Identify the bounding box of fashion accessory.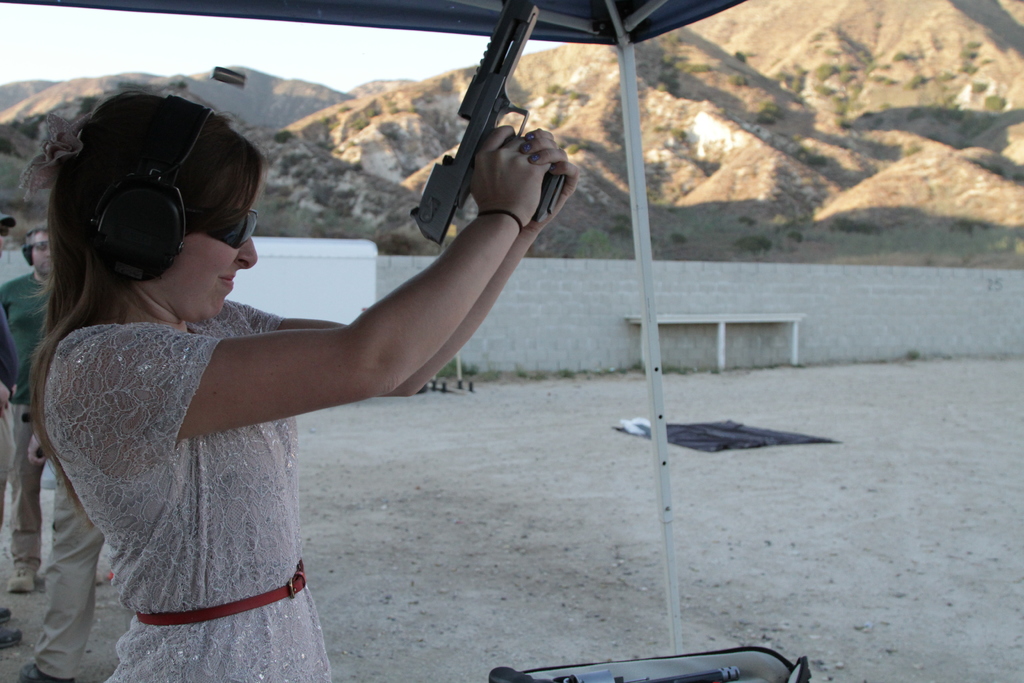
box=[190, 211, 257, 252].
